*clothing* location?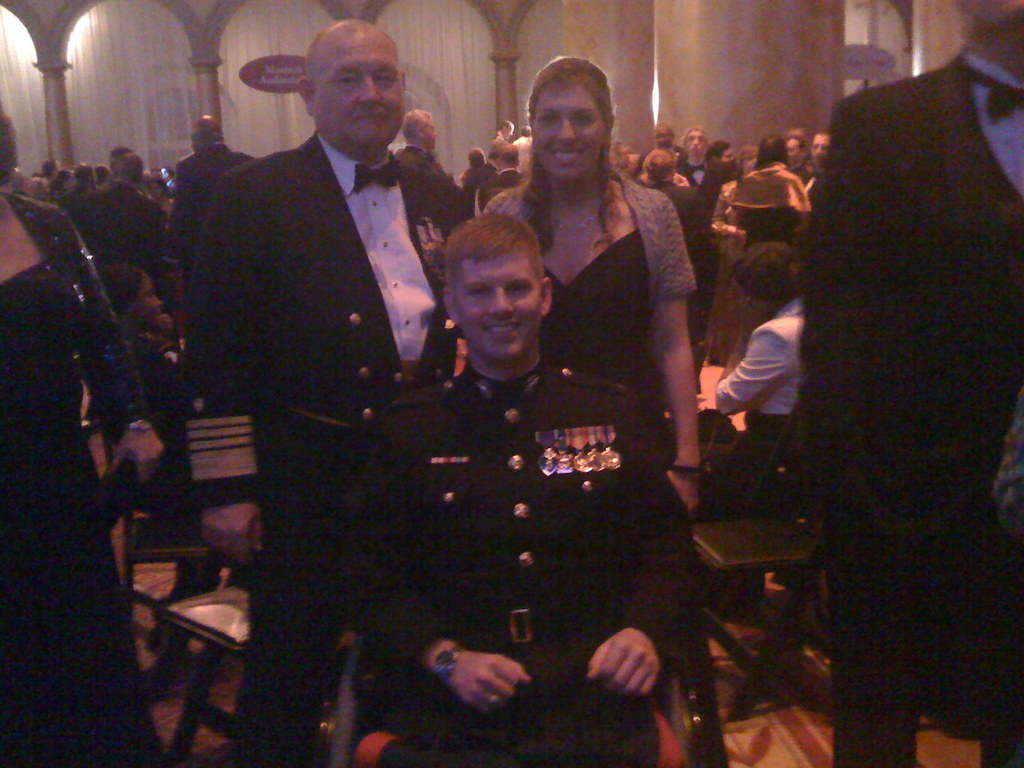
[474,180,704,579]
